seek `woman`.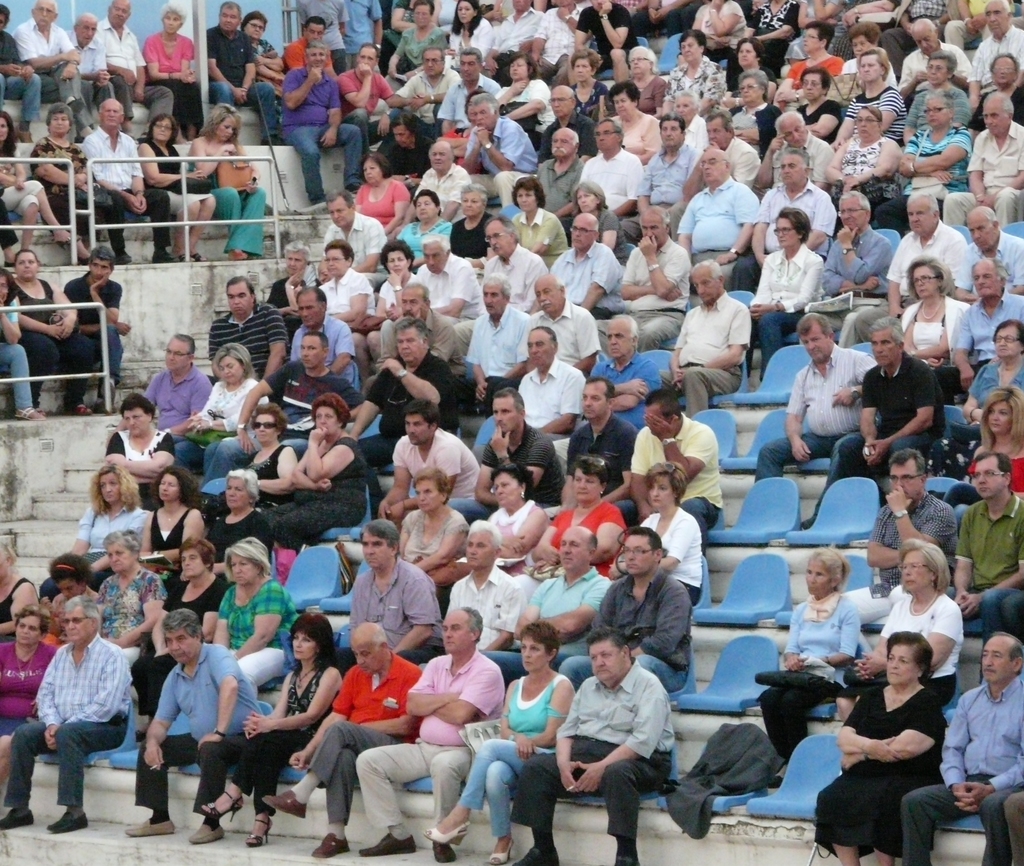
crop(895, 46, 975, 145).
